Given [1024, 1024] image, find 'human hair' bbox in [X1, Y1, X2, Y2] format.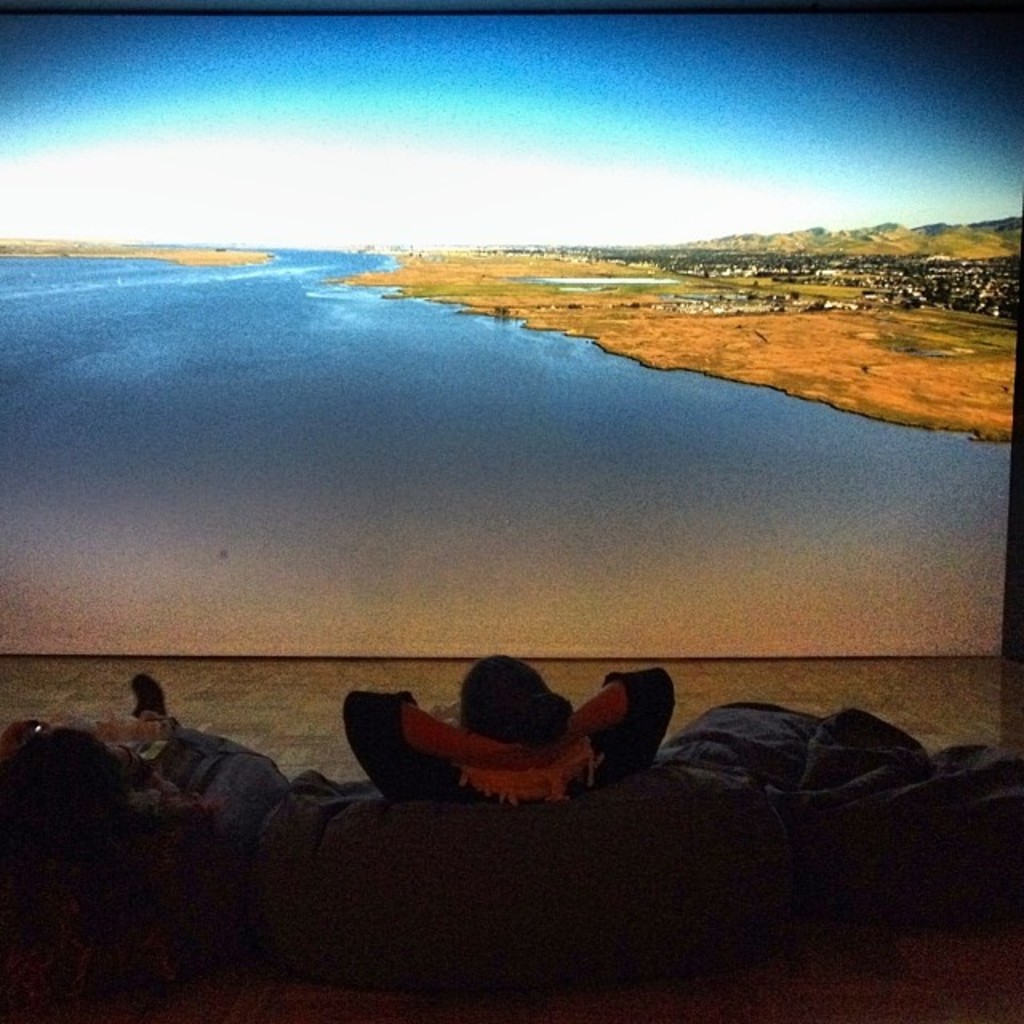
[126, 666, 166, 715].
